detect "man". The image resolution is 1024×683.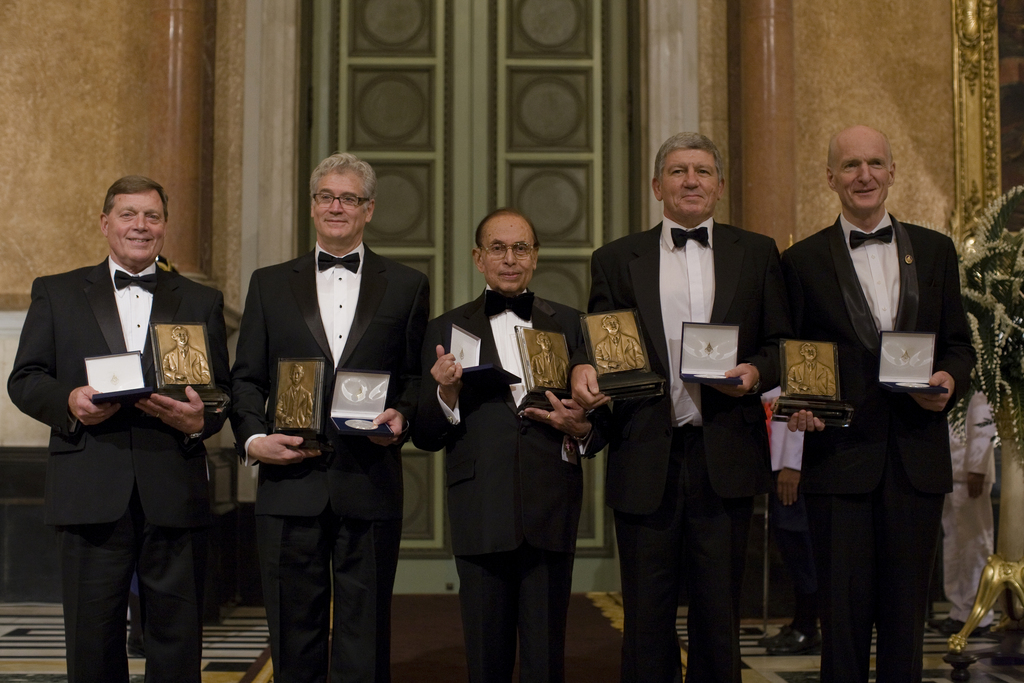
[x1=163, y1=325, x2=209, y2=384].
